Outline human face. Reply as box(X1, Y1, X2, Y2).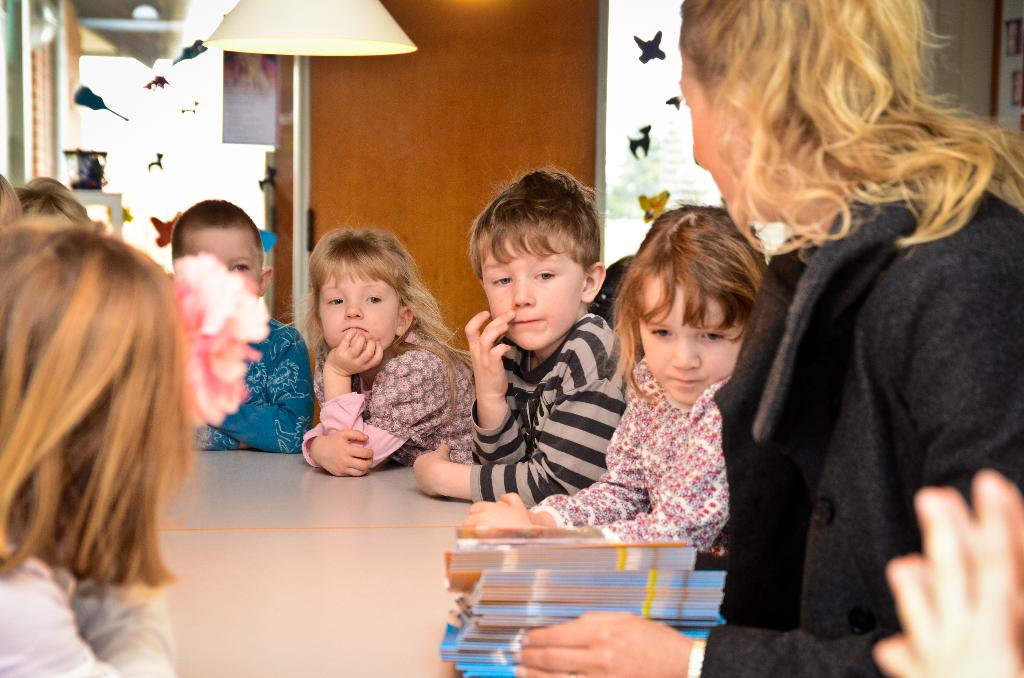
box(678, 42, 746, 218).
